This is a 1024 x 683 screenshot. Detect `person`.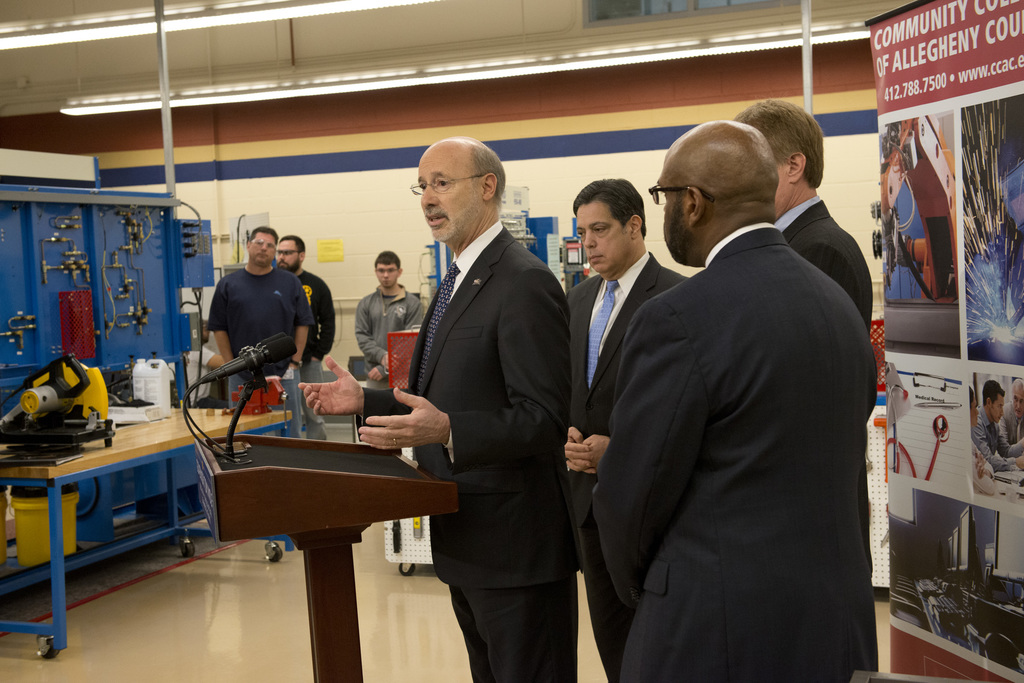
[362, 253, 431, 373].
